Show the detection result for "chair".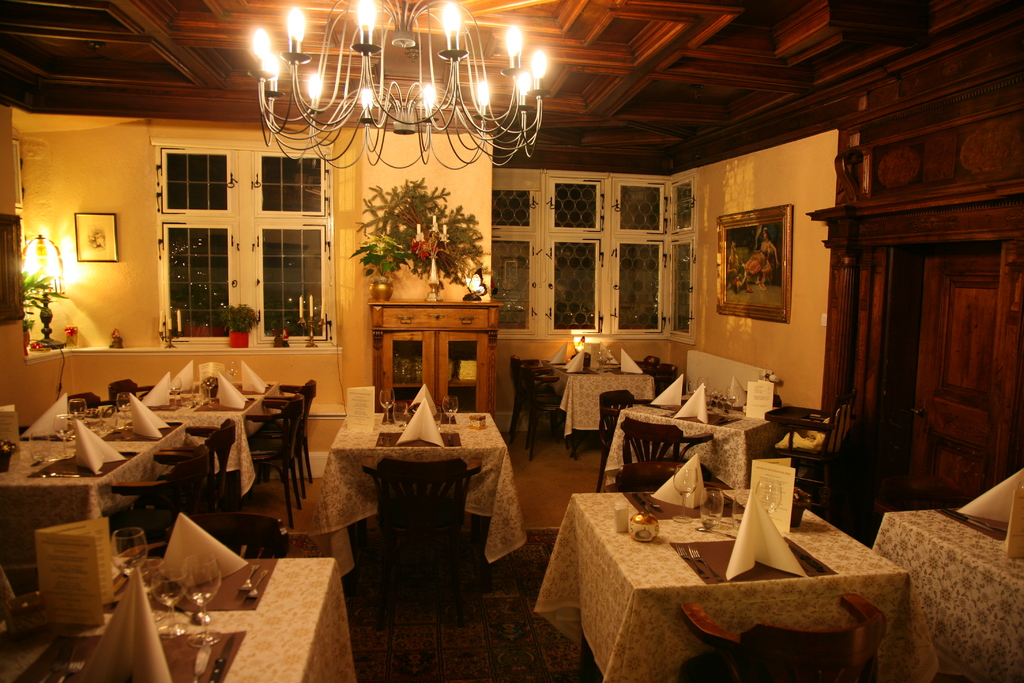
pyautogui.locateOnScreen(99, 454, 210, 536).
